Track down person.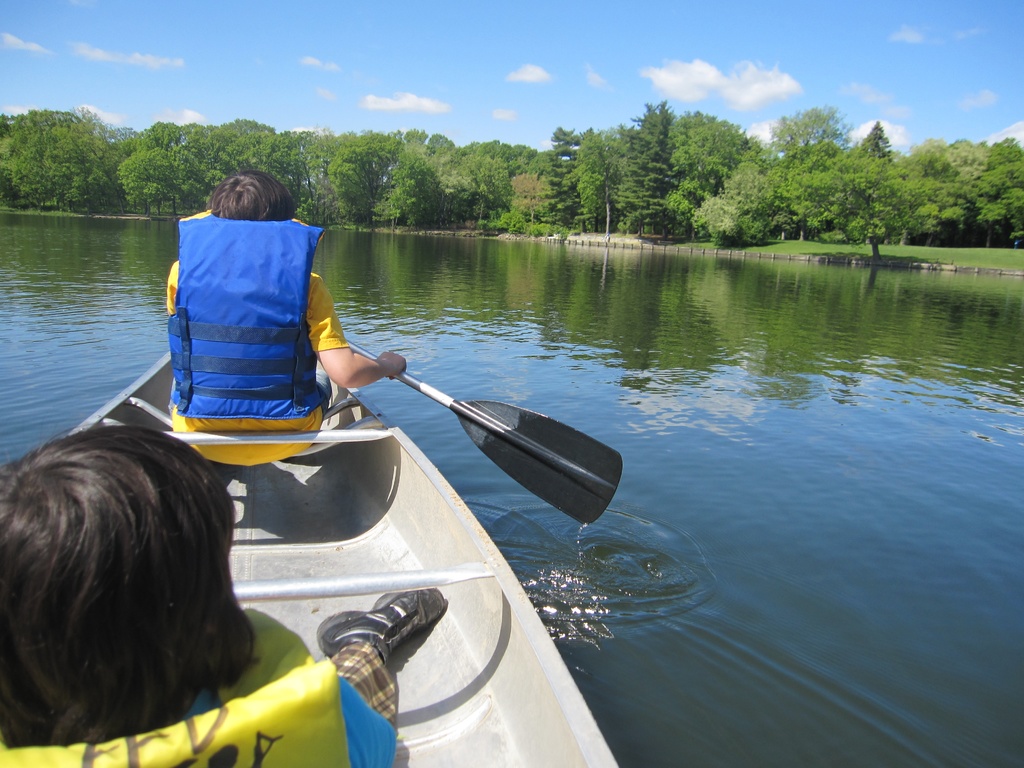
Tracked to {"left": 0, "top": 421, "right": 446, "bottom": 767}.
